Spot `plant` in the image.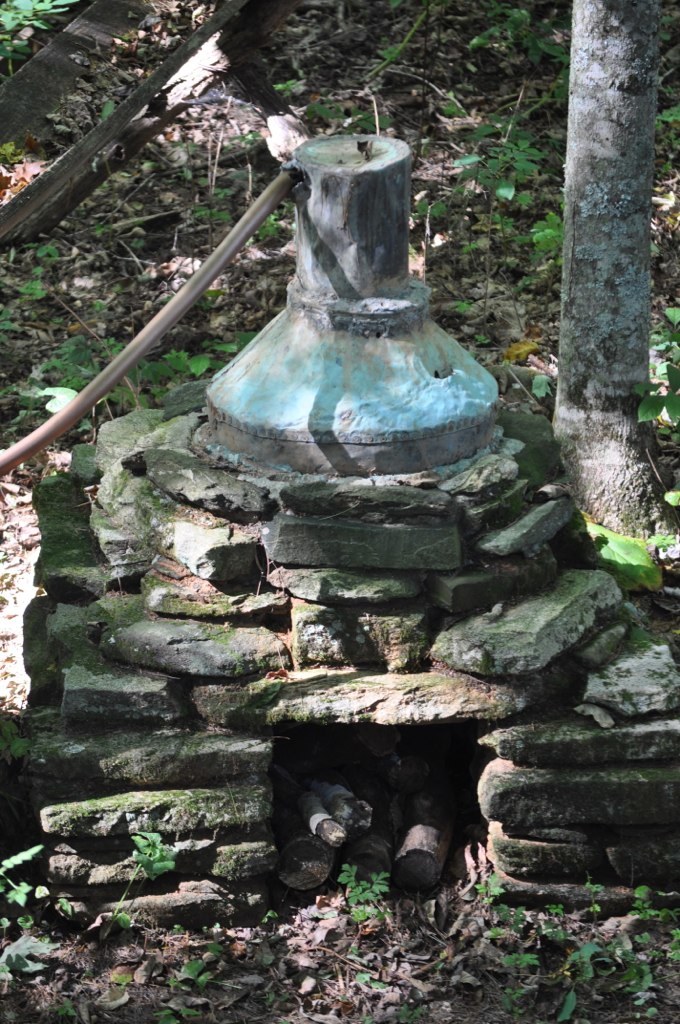
`plant` found at left=0, top=0, right=82, bottom=77.
